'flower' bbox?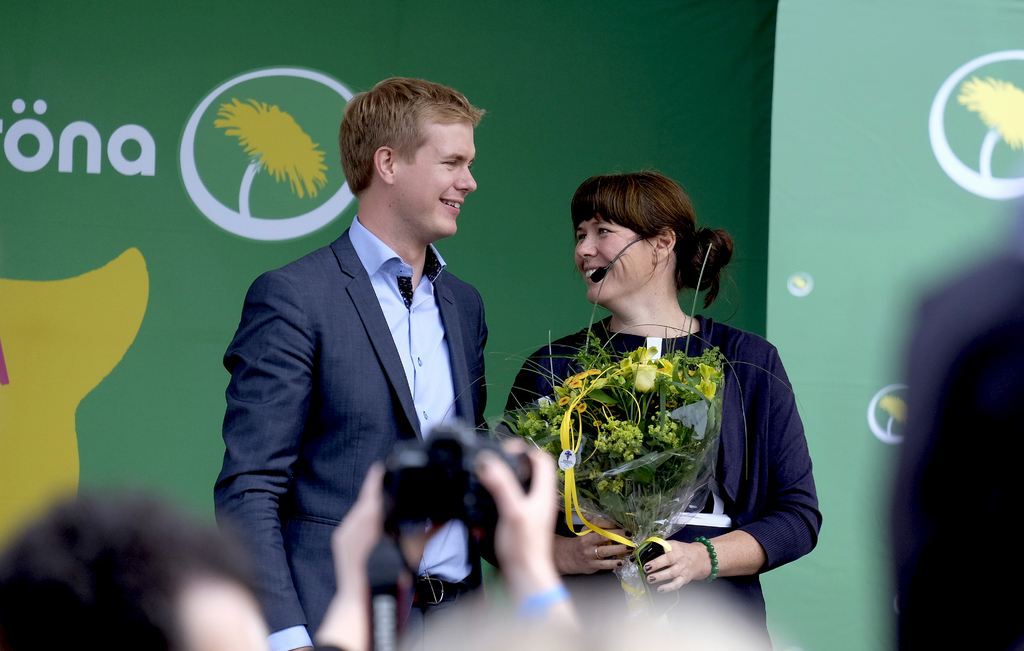
[x1=879, y1=397, x2=907, y2=427]
